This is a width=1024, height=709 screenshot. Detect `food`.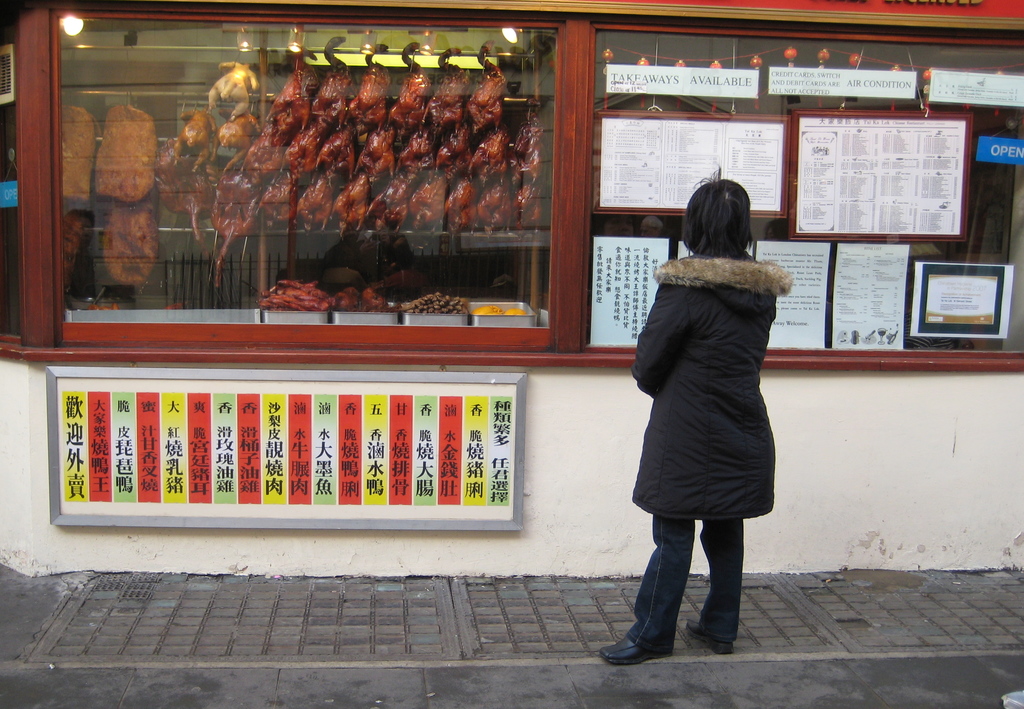
pyautogui.locateOnScreen(465, 38, 506, 128).
